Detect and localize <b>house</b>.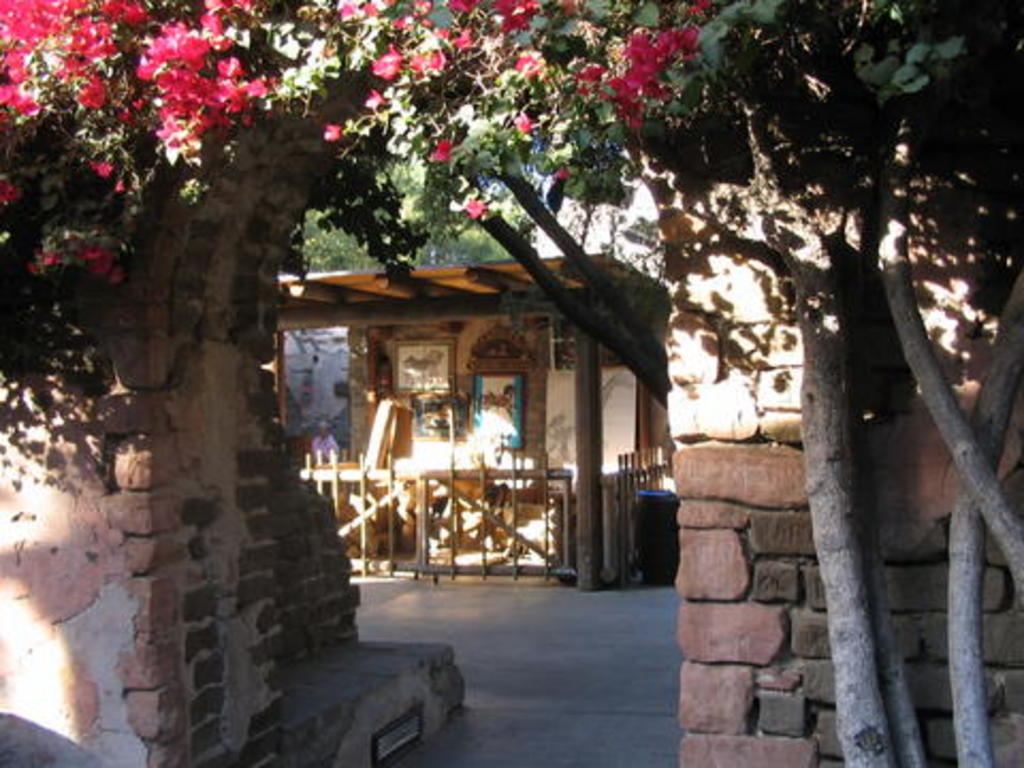
Localized at <bbox>2, 0, 1022, 766</bbox>.
